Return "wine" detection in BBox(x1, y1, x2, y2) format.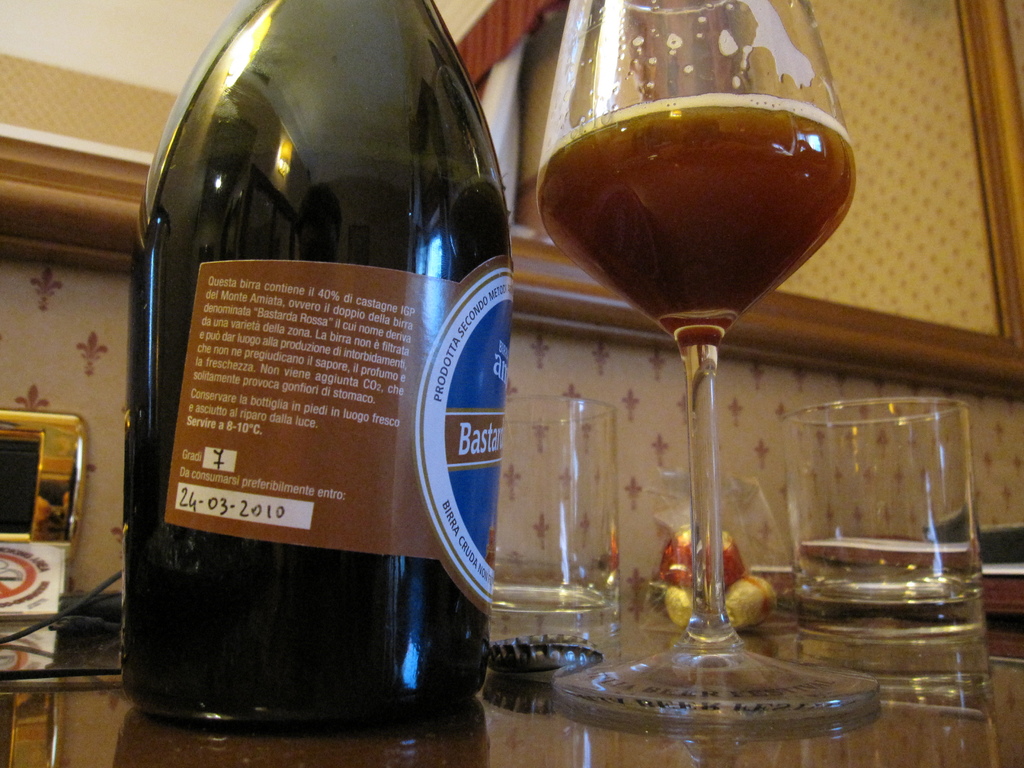
BBox(131, 12, 503, 767).
